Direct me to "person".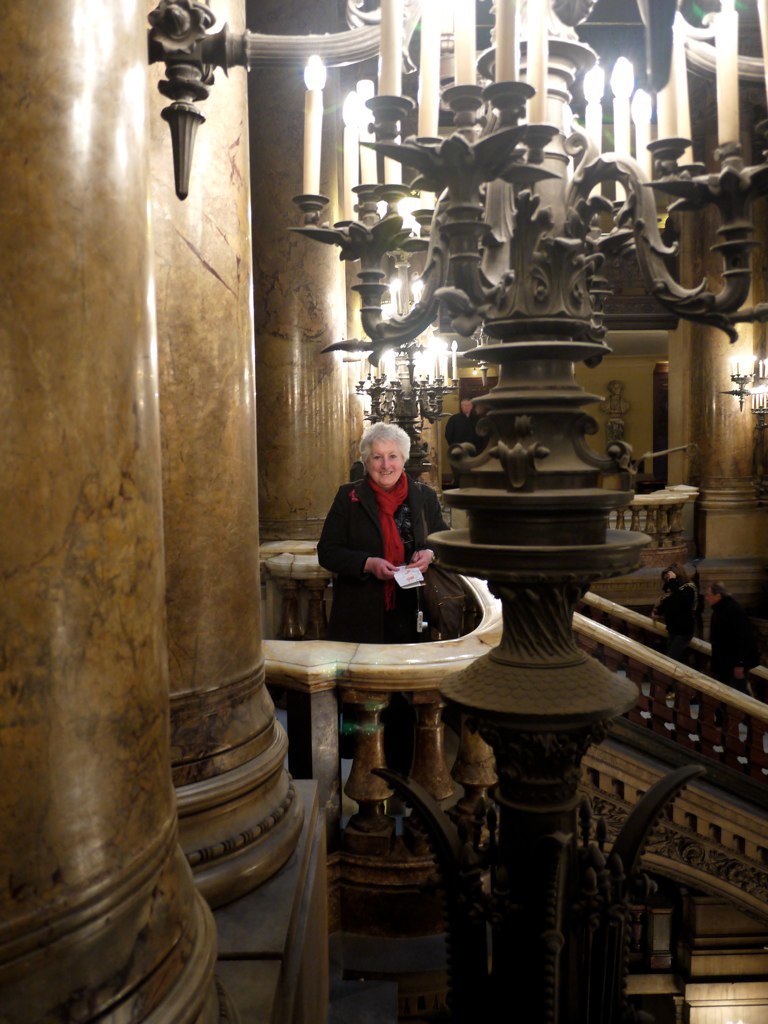
Direction: (x1=319, y1=424, x2=458, y2=795).
